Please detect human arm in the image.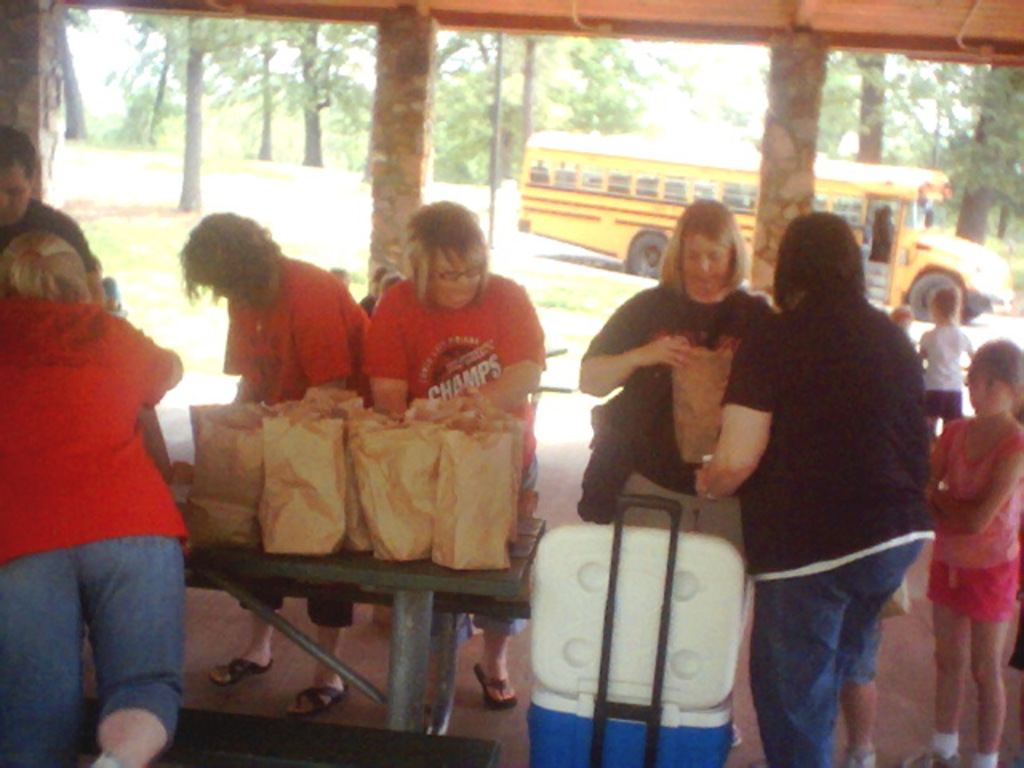
bbox=(936, 450, 1022, 536).
